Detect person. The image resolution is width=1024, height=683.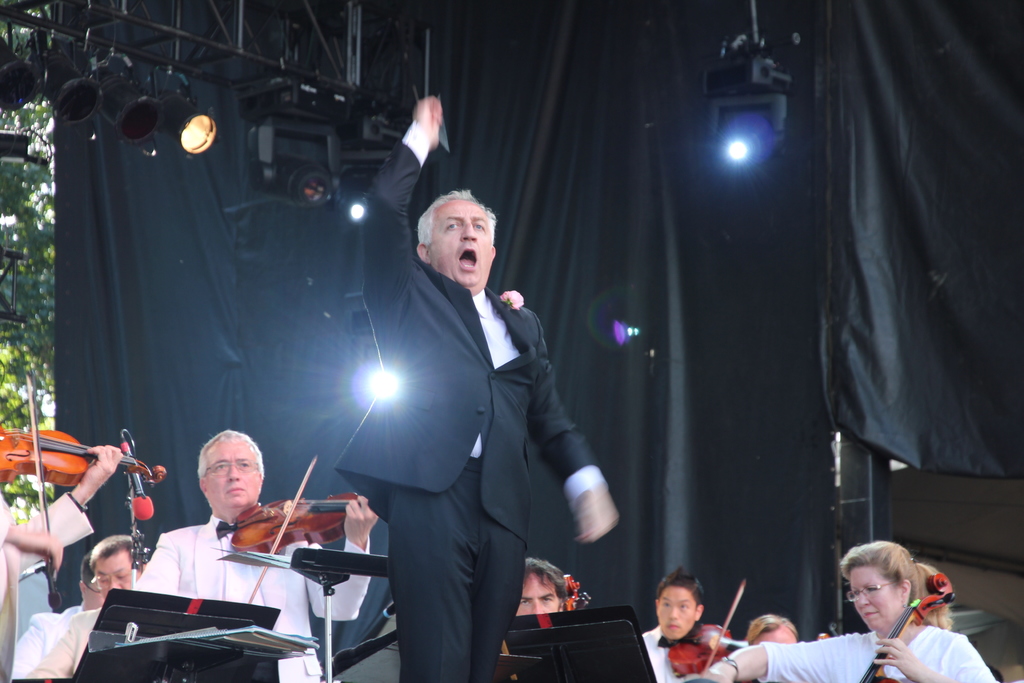
(685,541,1006,682).
